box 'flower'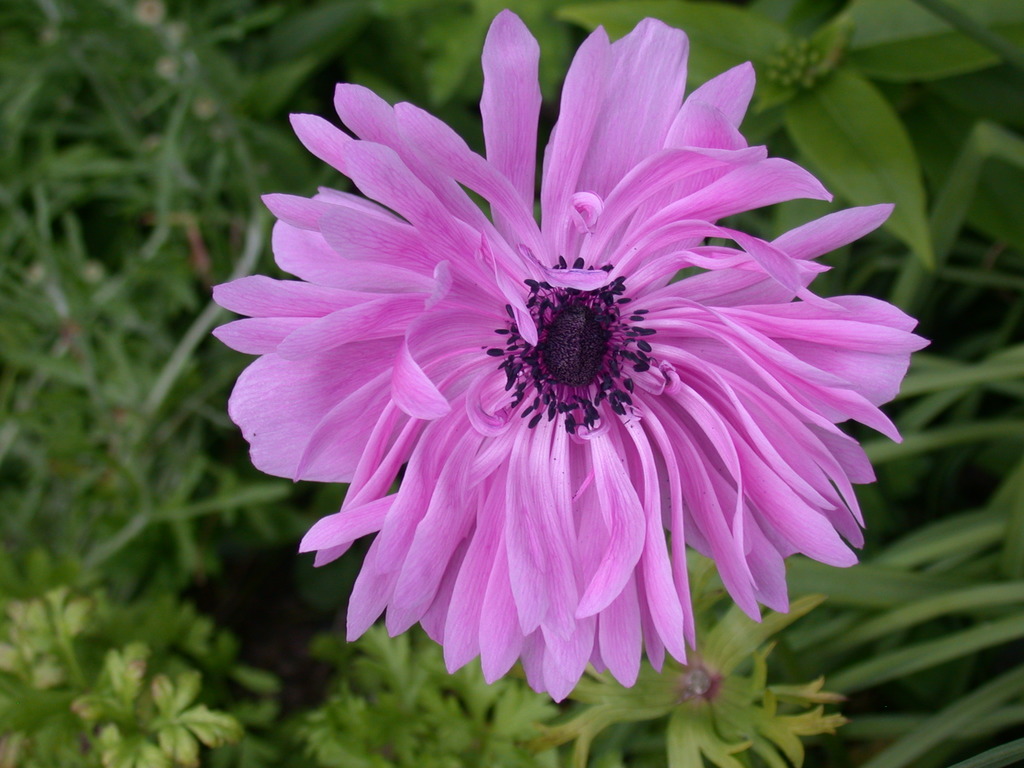
box=[198, 44, 916, 709]
